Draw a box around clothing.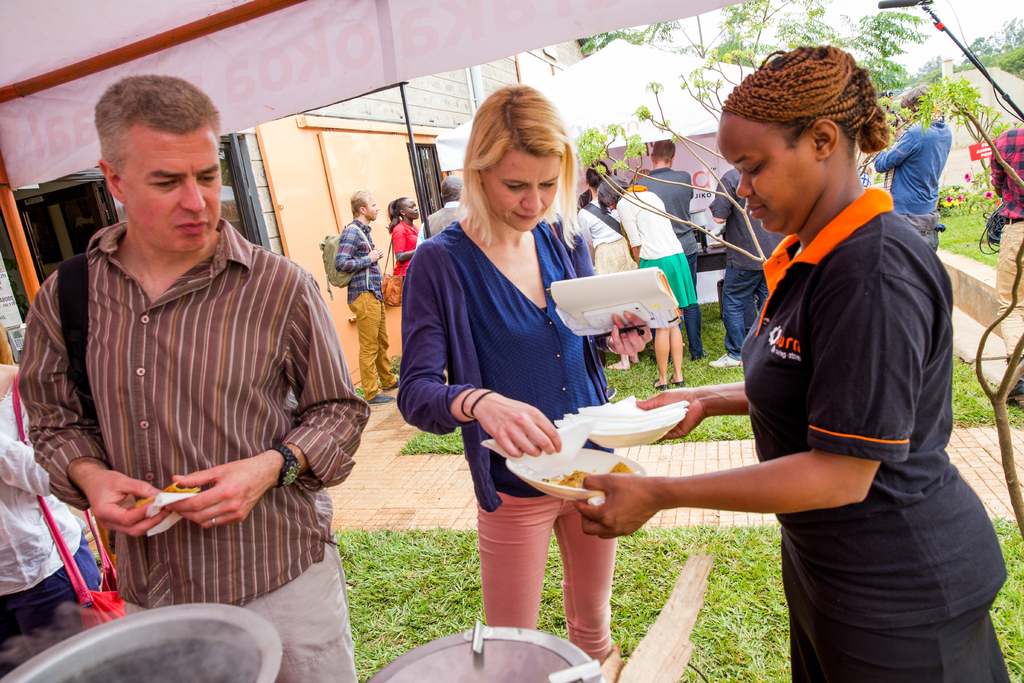
[x1=707, y1=168, x2=776, y2=353].
